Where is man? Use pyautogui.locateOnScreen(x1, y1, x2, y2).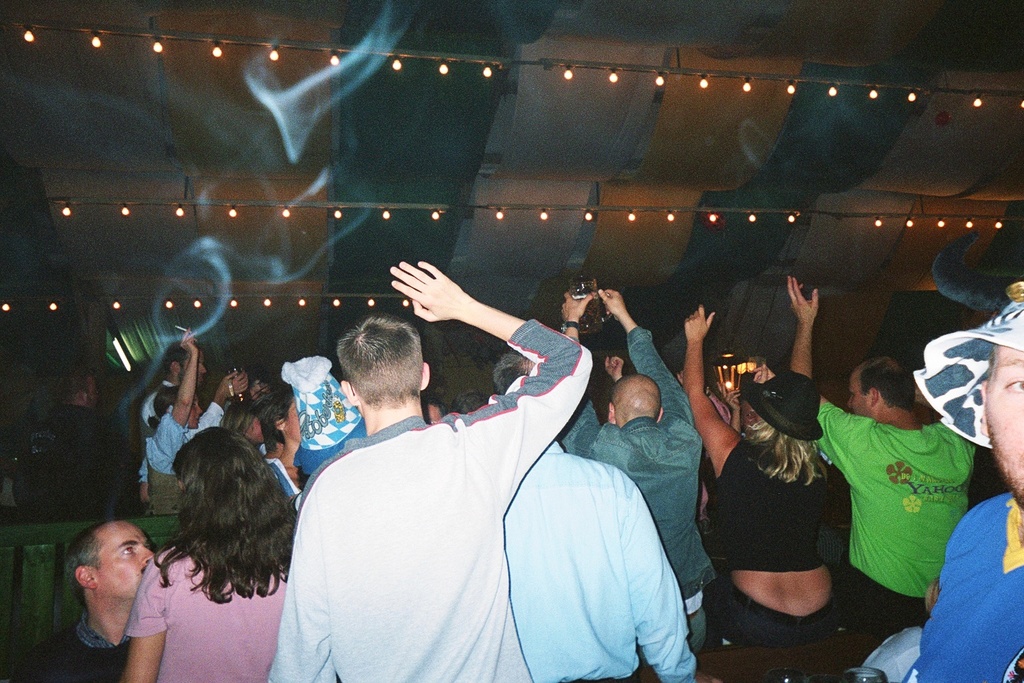
pyautogui.locateOnScreen(13, 368, 145, 525).
